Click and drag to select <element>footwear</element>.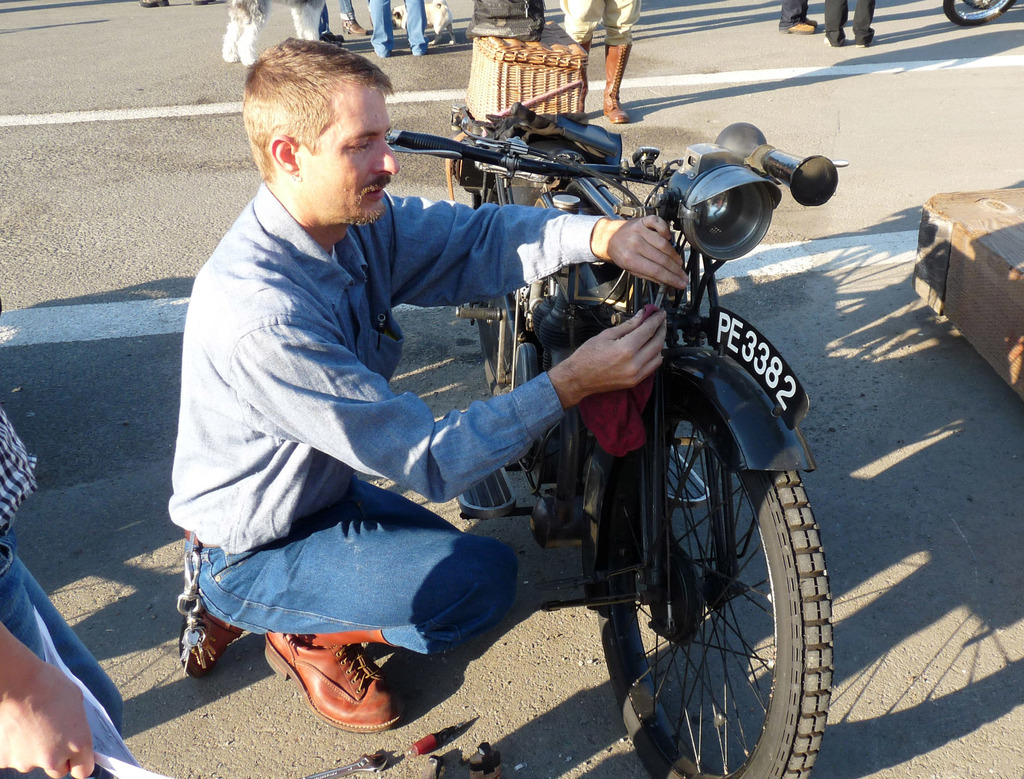
Selection: x1=255 y1=632 x2=423 y2=746.
